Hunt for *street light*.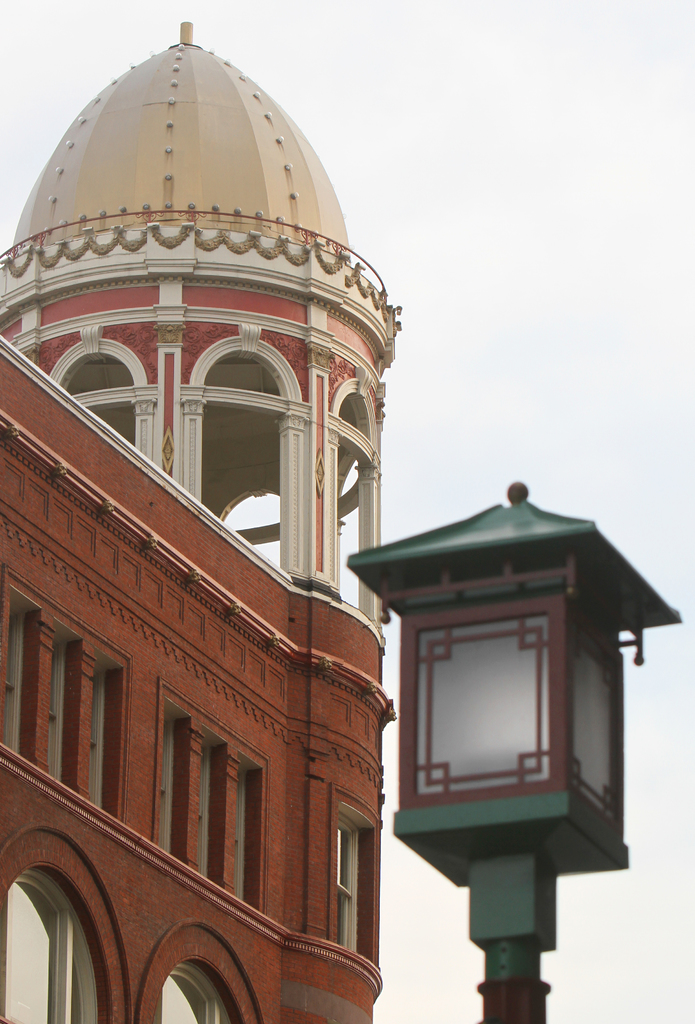
Hunted down at box(318, 386, 651, 1023).
